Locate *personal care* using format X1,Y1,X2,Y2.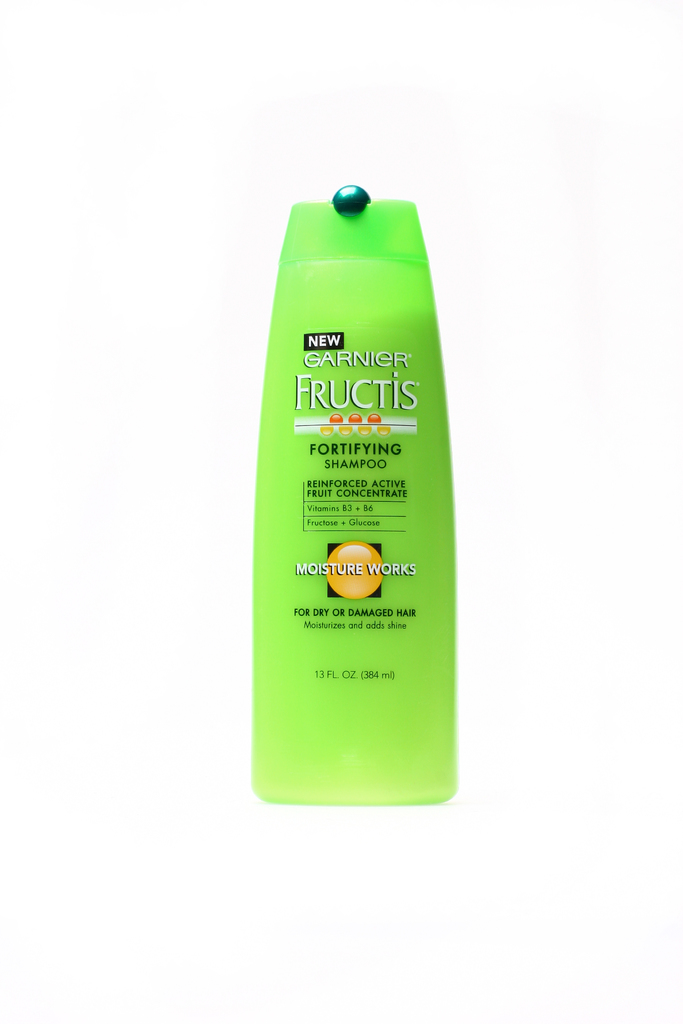
227,164,457,820.
